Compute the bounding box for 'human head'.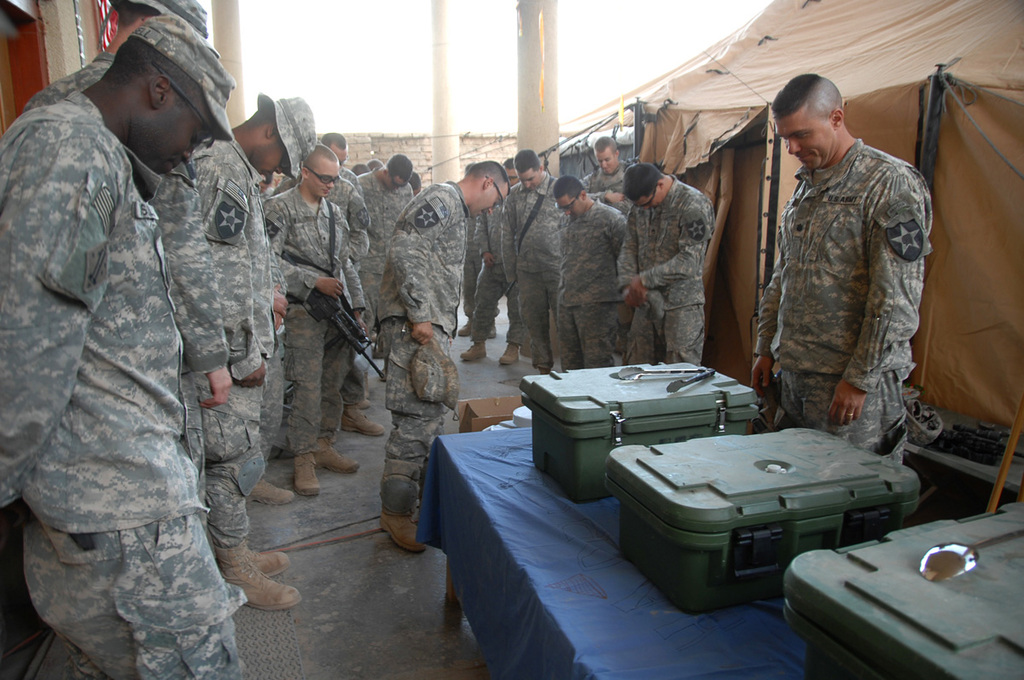
crop(243, 103, 309, 178).
